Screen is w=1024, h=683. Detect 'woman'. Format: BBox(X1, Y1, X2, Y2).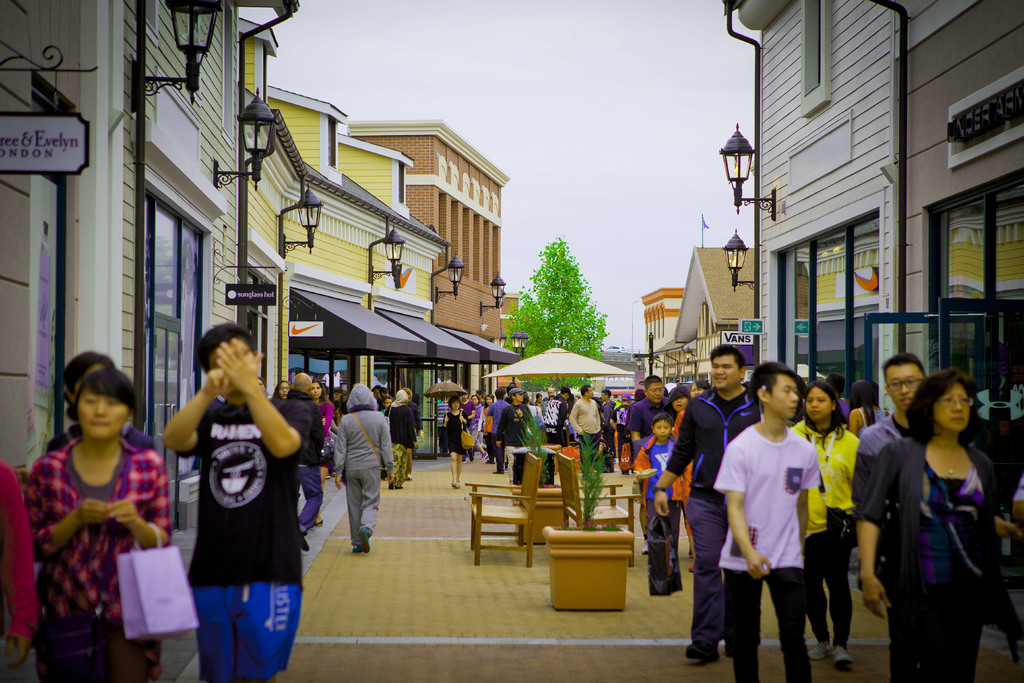
BBox(271, 381, 289, 404).
